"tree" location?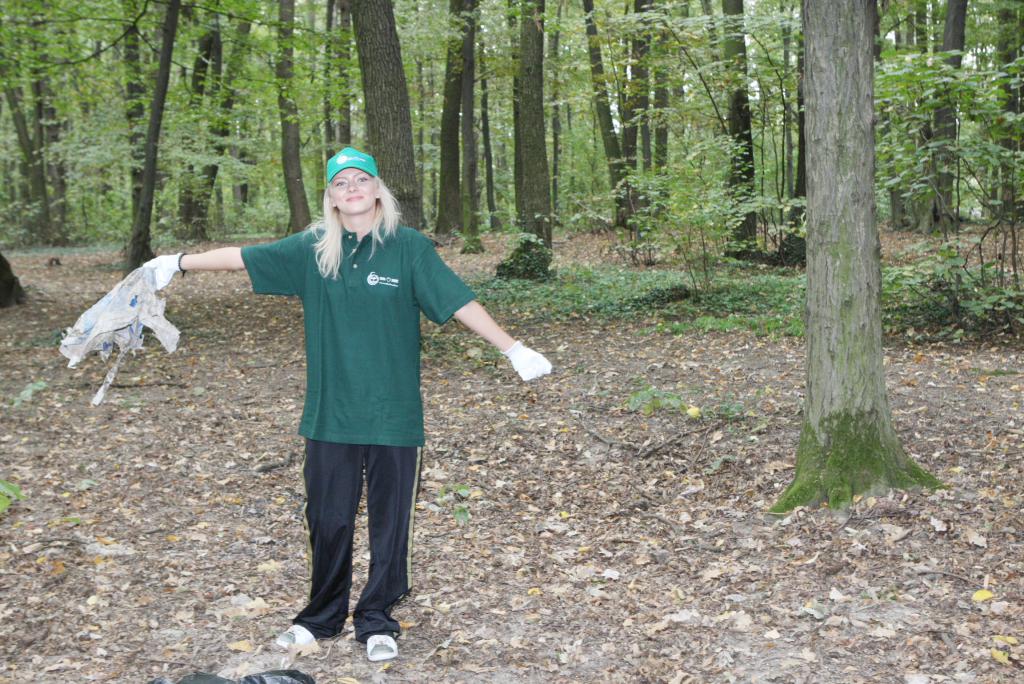
detection(308, 0, 427, 245)
